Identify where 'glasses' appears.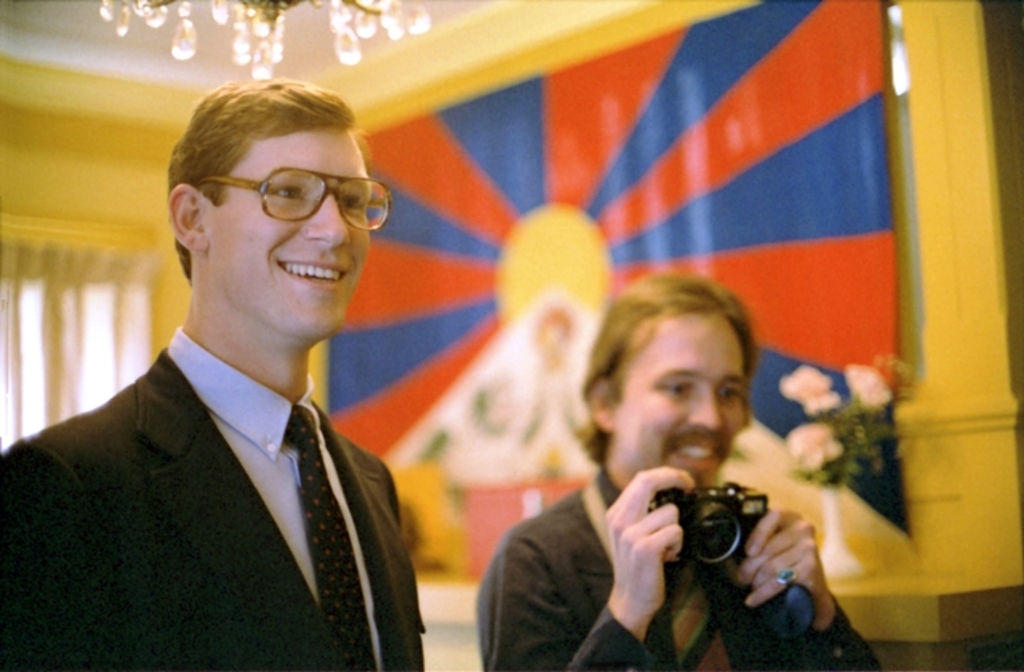
Appears at bbox=[194, 163, 391, 235].
